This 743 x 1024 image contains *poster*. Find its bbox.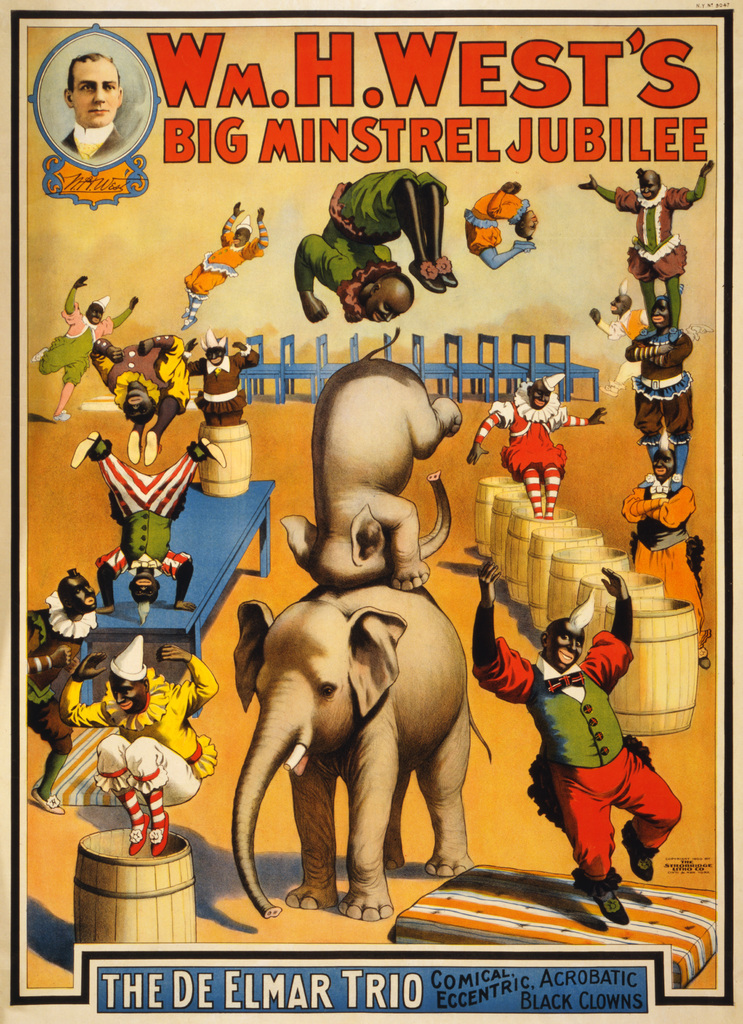
detection(0, 1, 742, 1023).
